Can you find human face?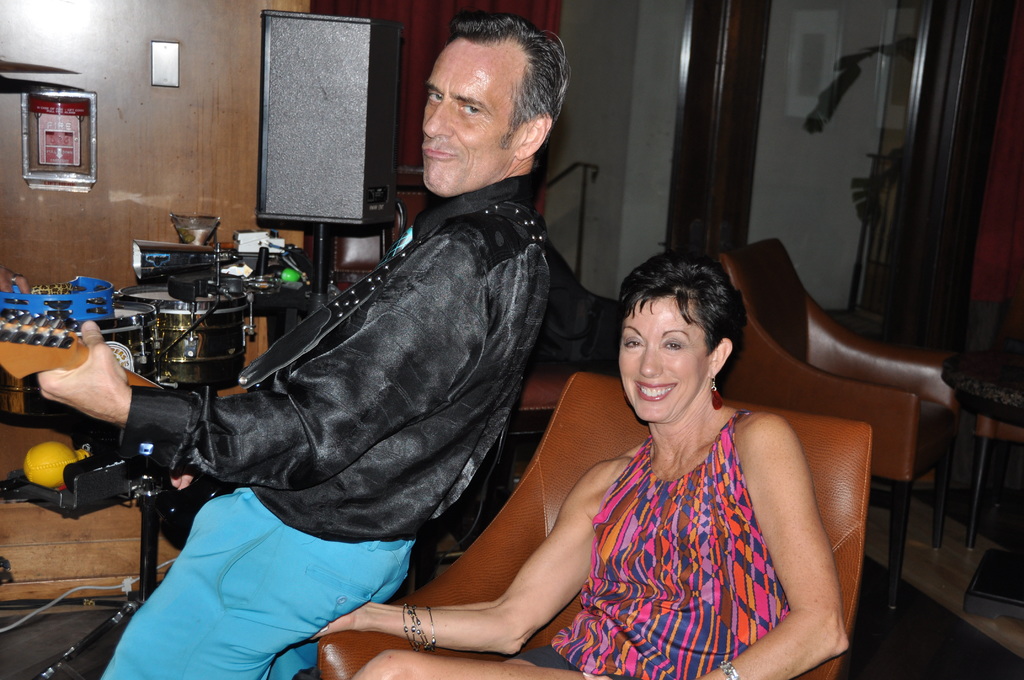
Yes, bounding box: (x1=423, y1=45, x2=512, y2=190).
